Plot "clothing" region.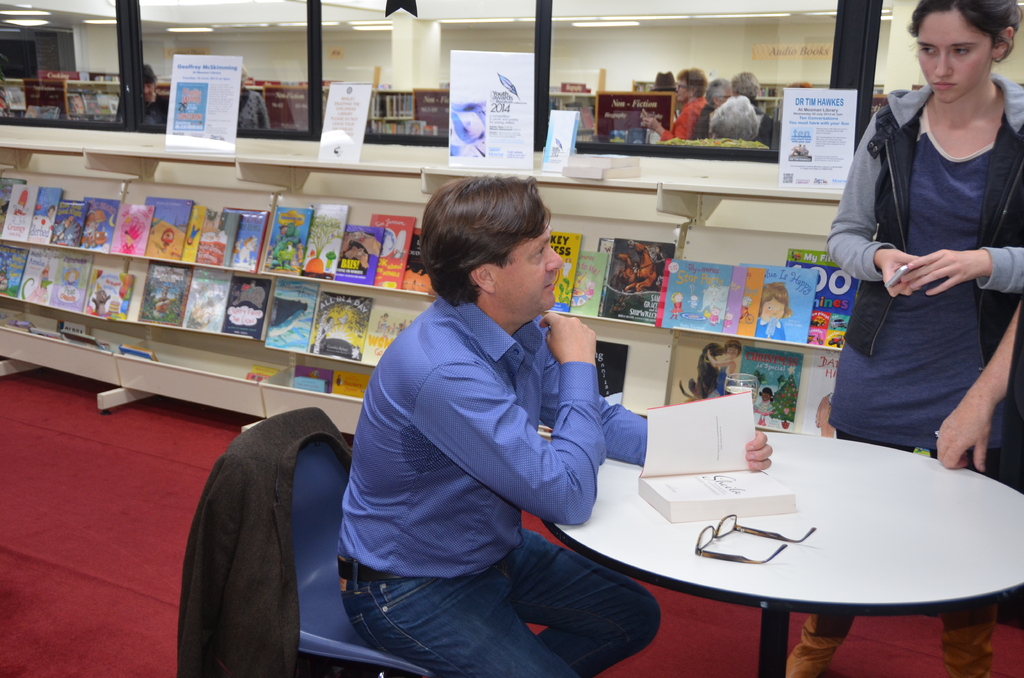
Plotted at bbox=[755, 114, 780, 148].
